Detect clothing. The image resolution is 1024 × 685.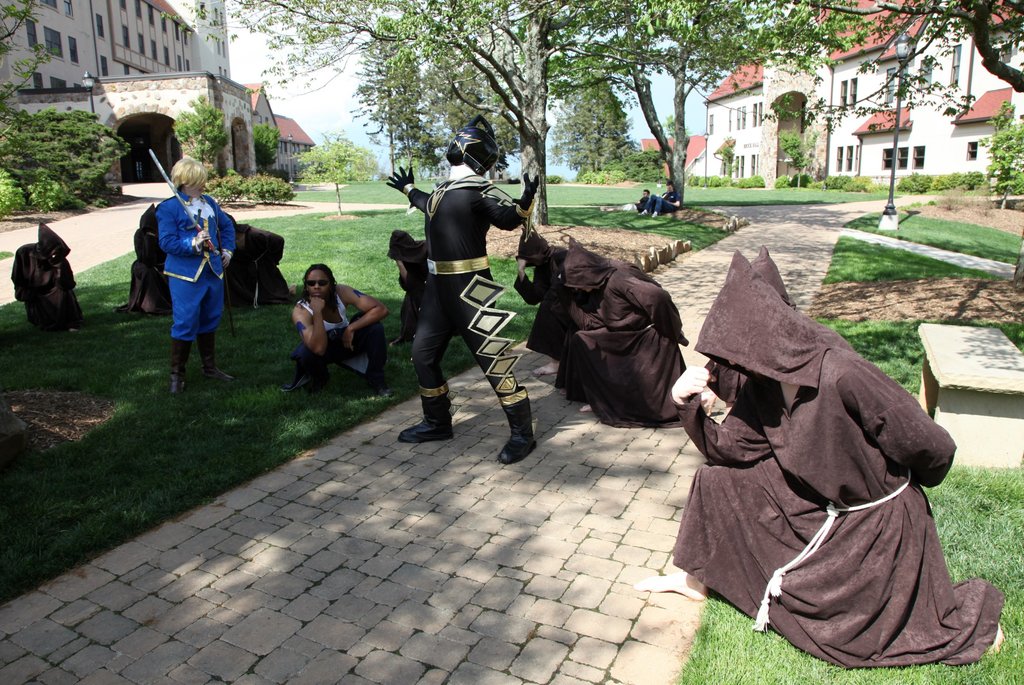
crop(161, 198, 239, 346).
